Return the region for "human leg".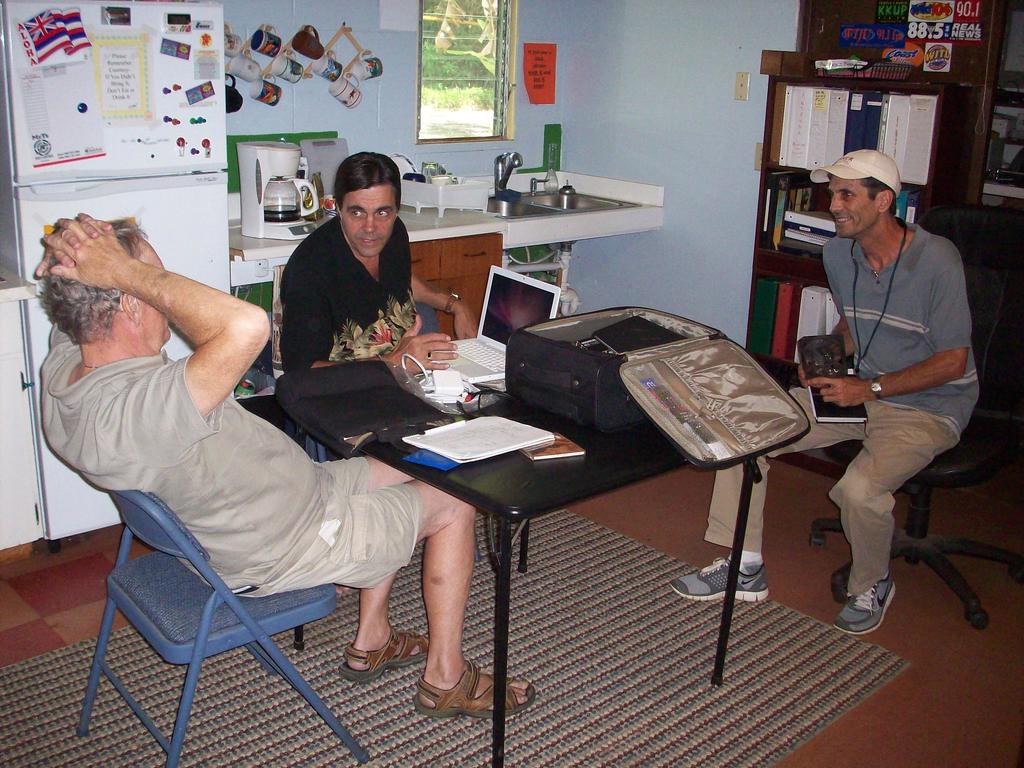
833 401 957 621.
